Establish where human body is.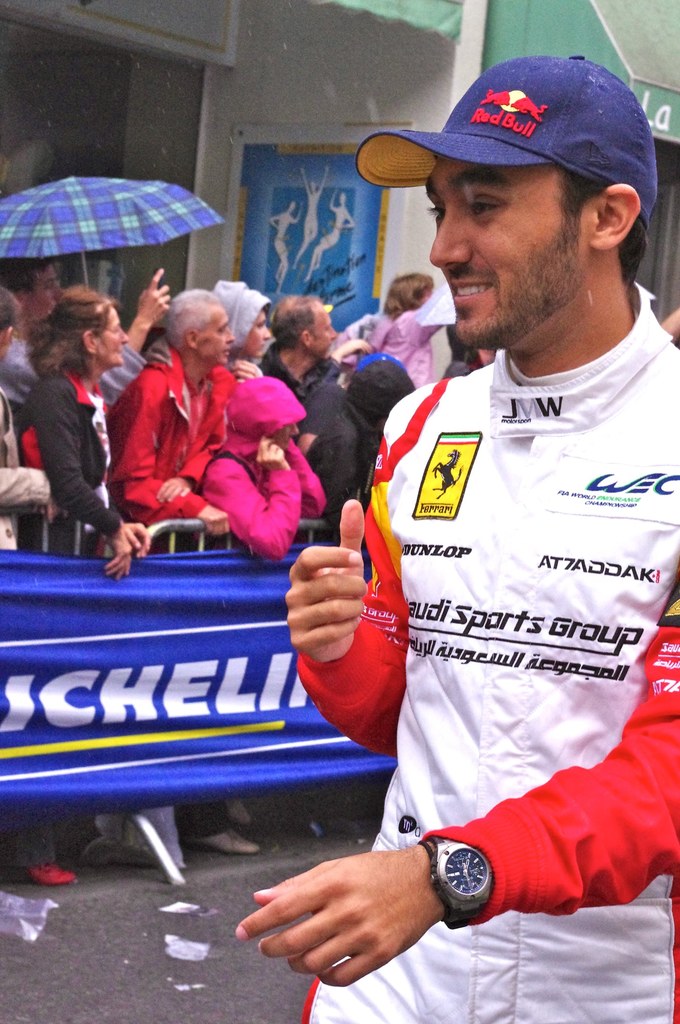
Established at locate(113, 350, 232, 531).
